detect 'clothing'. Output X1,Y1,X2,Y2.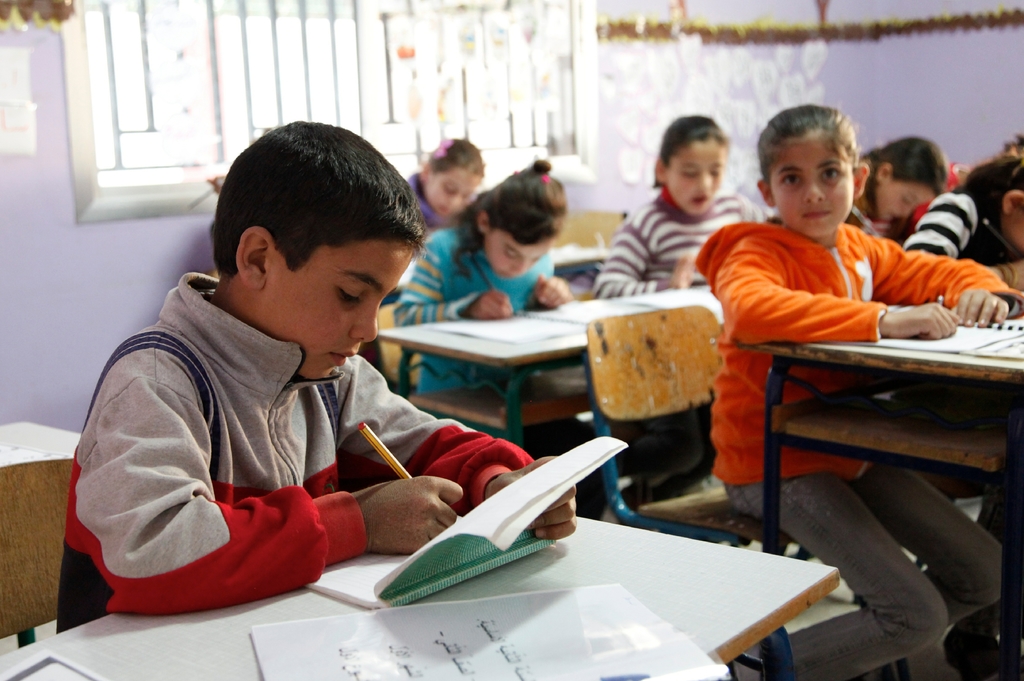
852,197,902,241.
